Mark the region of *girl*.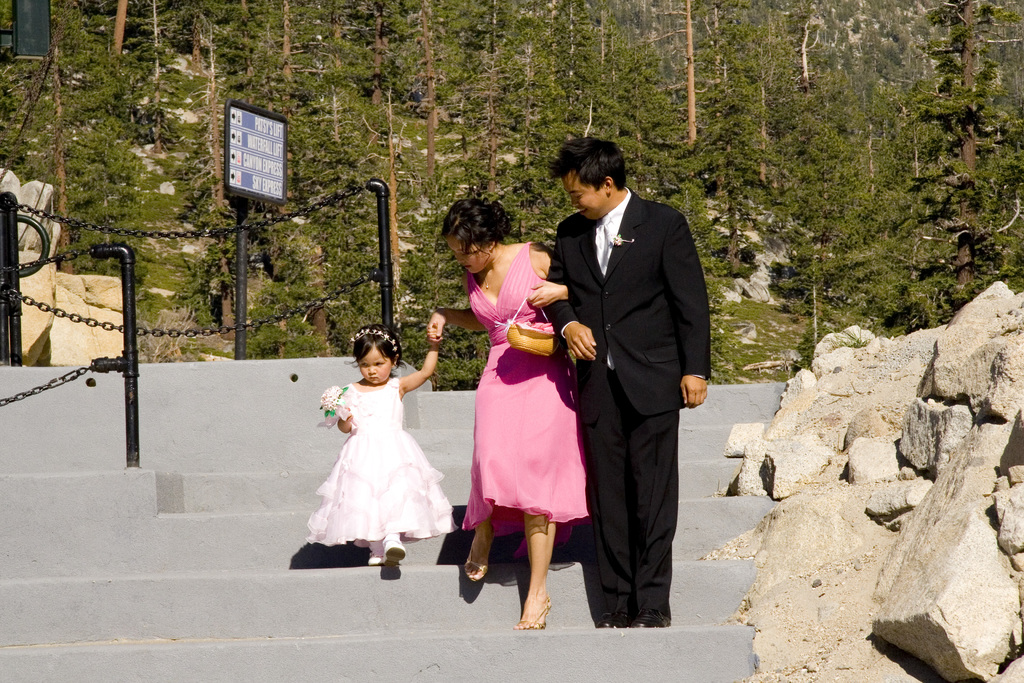
Region: <box>424,197,591,627</box>.
